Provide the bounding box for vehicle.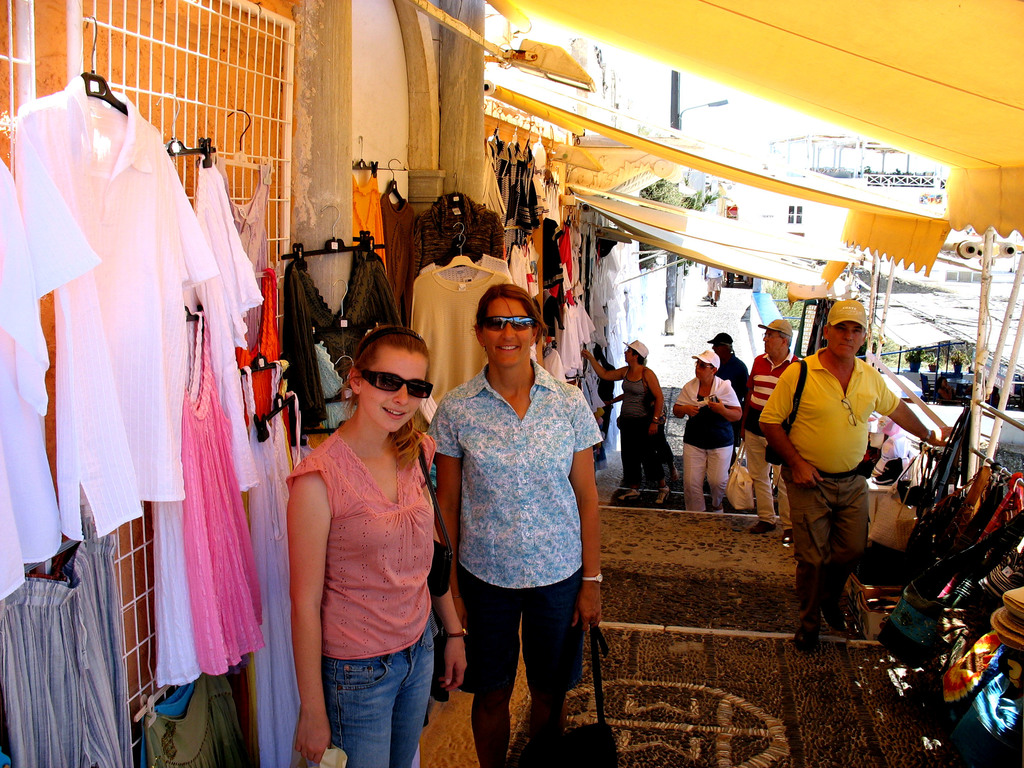
[left=966, top=347, right=1023, bottom=409].
